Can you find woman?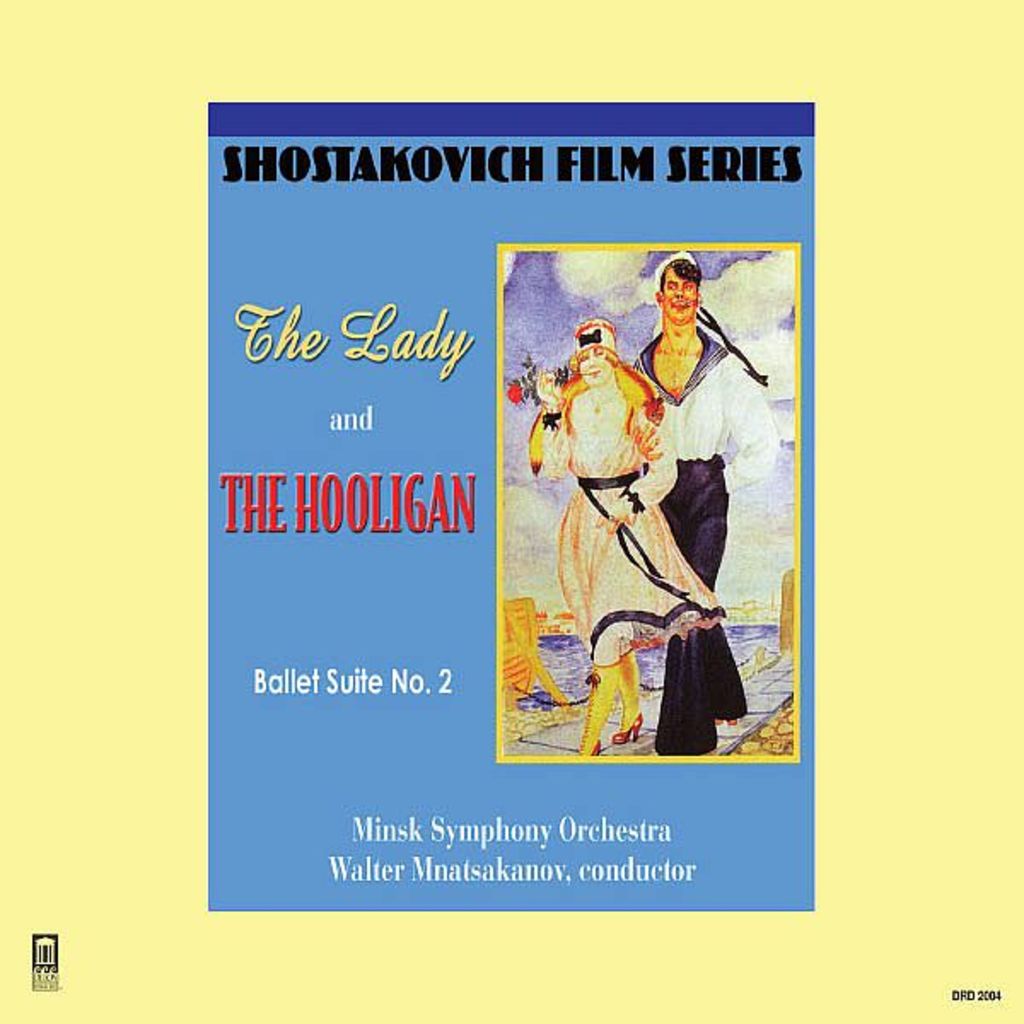
Yes, bounding box: BBox(531, 270, 761, 765).
